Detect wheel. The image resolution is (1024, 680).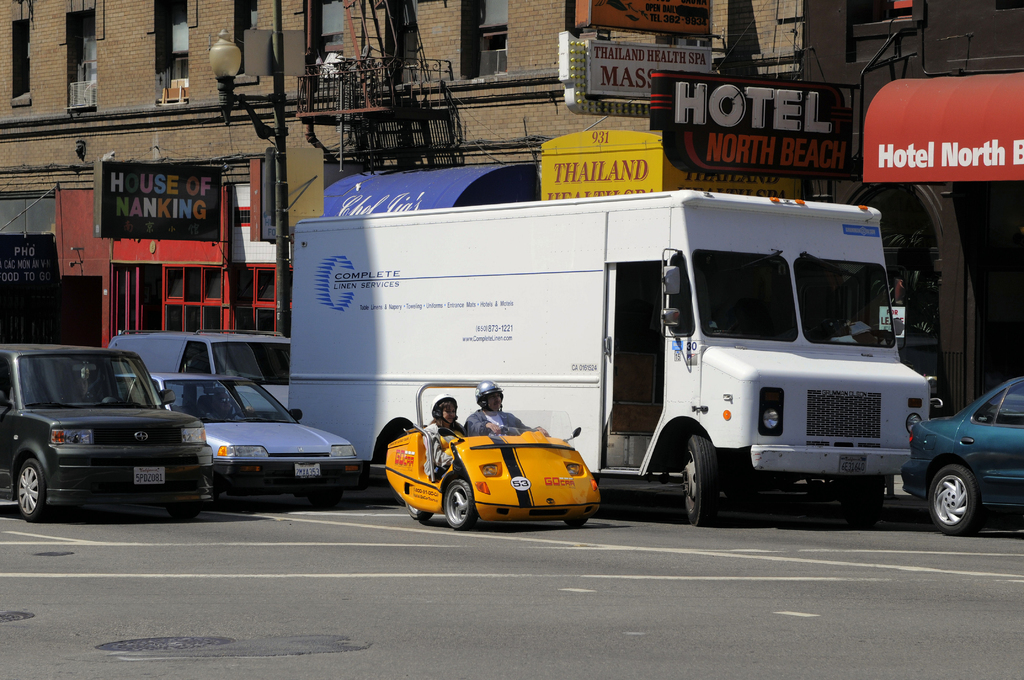
(931, 457, 1002, 540).
